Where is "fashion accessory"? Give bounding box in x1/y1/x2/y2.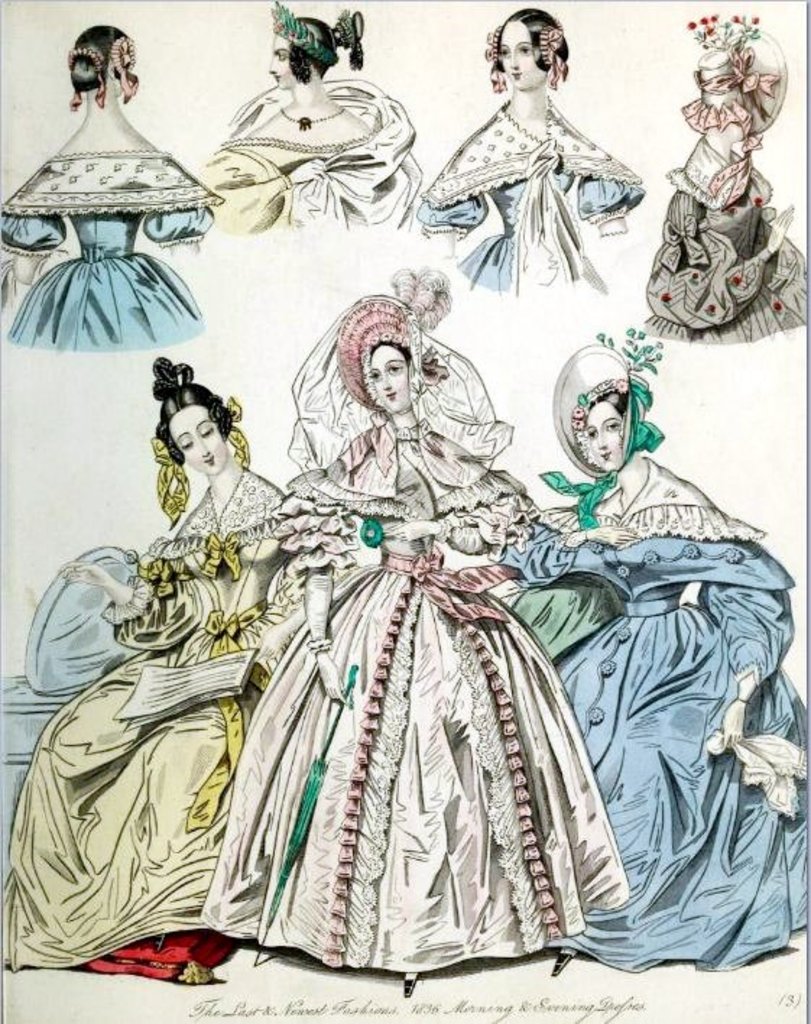
337/4/364/71.
